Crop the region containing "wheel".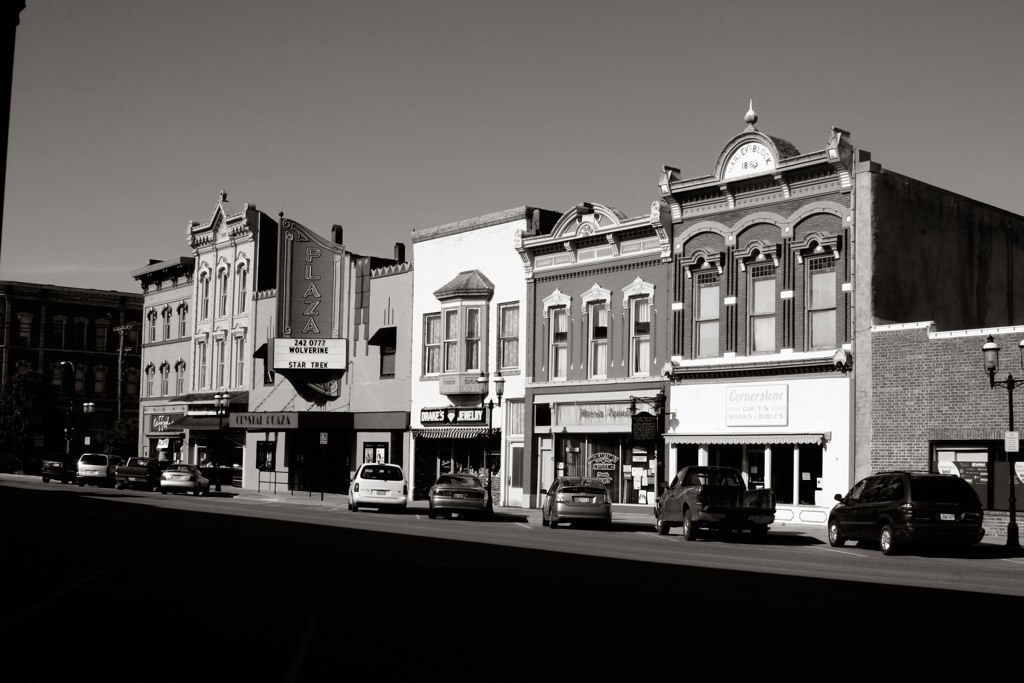
Crop region: crop(880, 525, 896, 551).
